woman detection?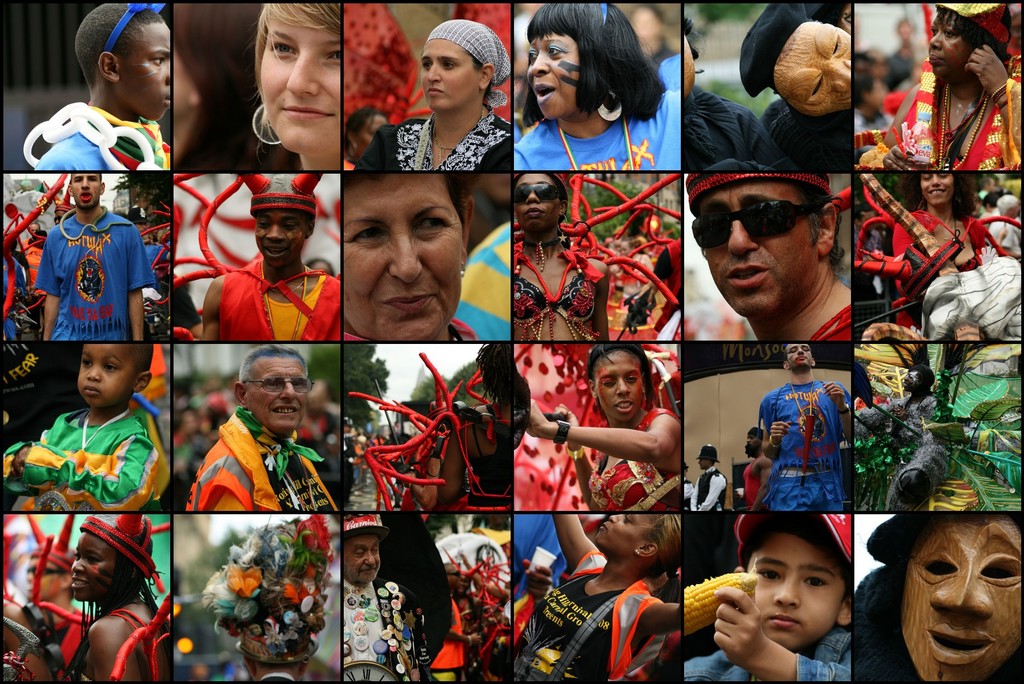
[left=509, top=168, right=614, bottom=340]
